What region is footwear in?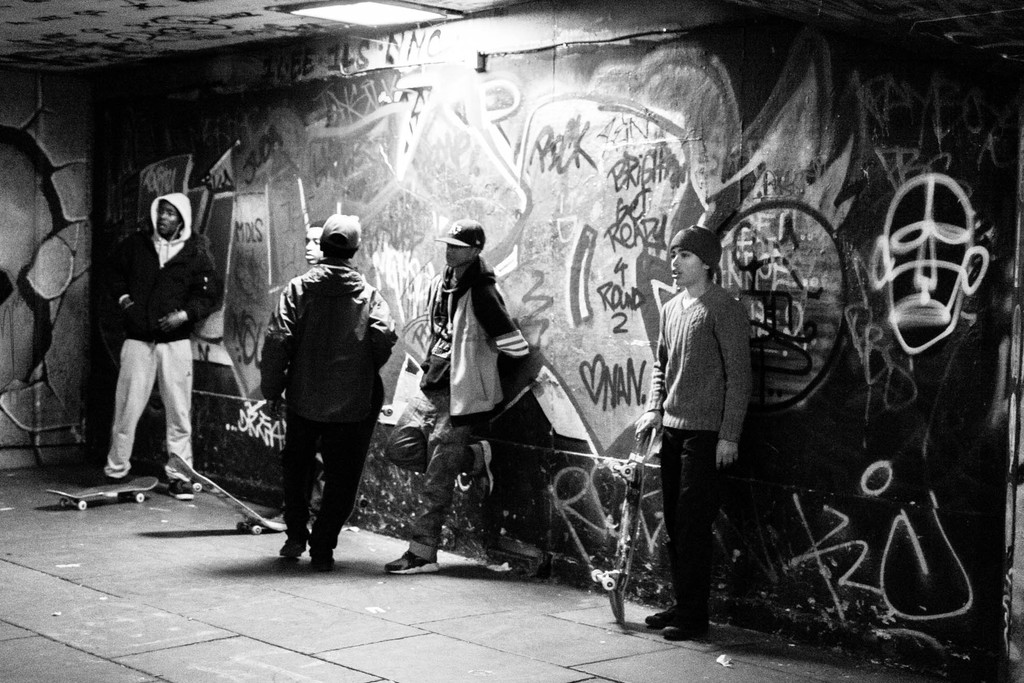
(left=168, top=475, right=194, bottom=500).
